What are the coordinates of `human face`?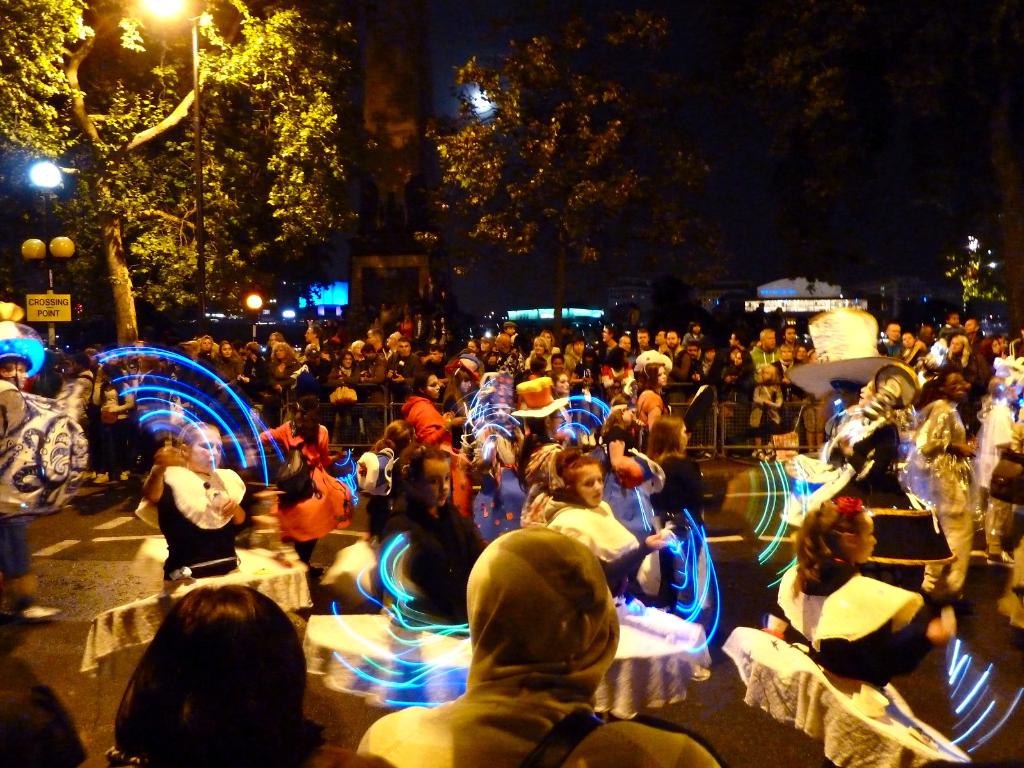
<region>653, 330, 667, 346</region>.
